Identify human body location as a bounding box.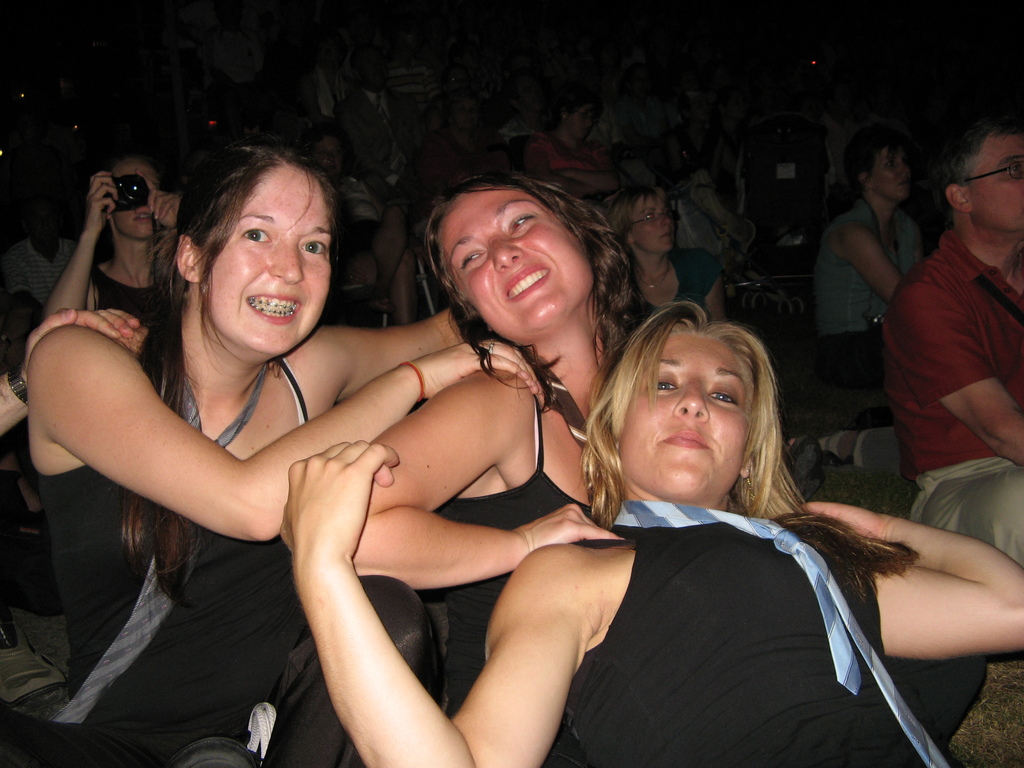
BBox(15, 132, 465, 765).
